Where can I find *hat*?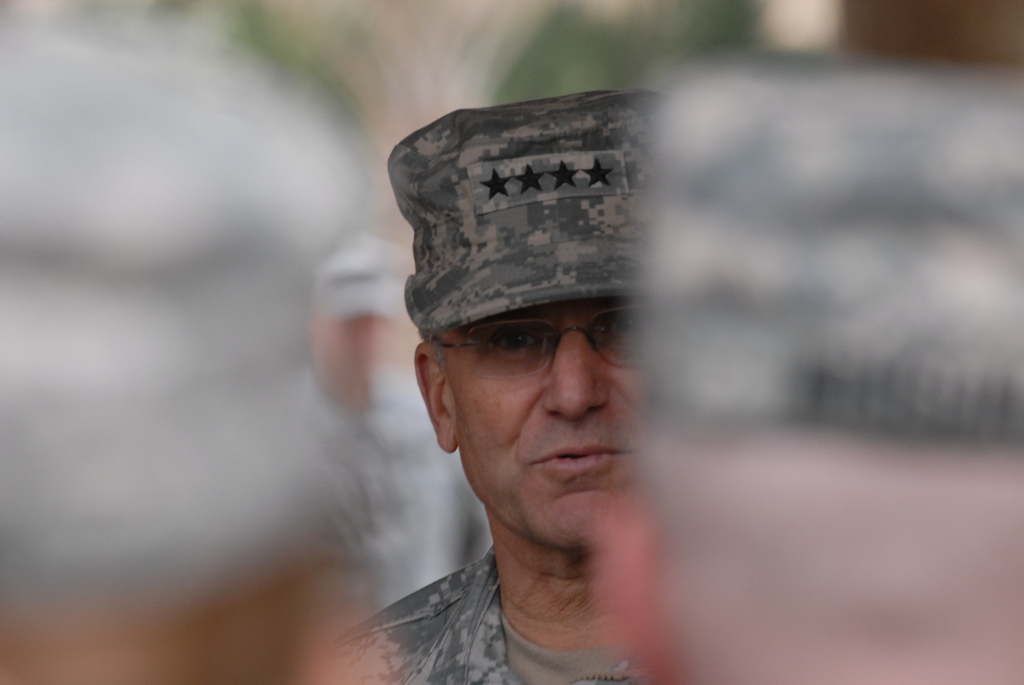
You can find it at rect(308, 232, 414, 321).
